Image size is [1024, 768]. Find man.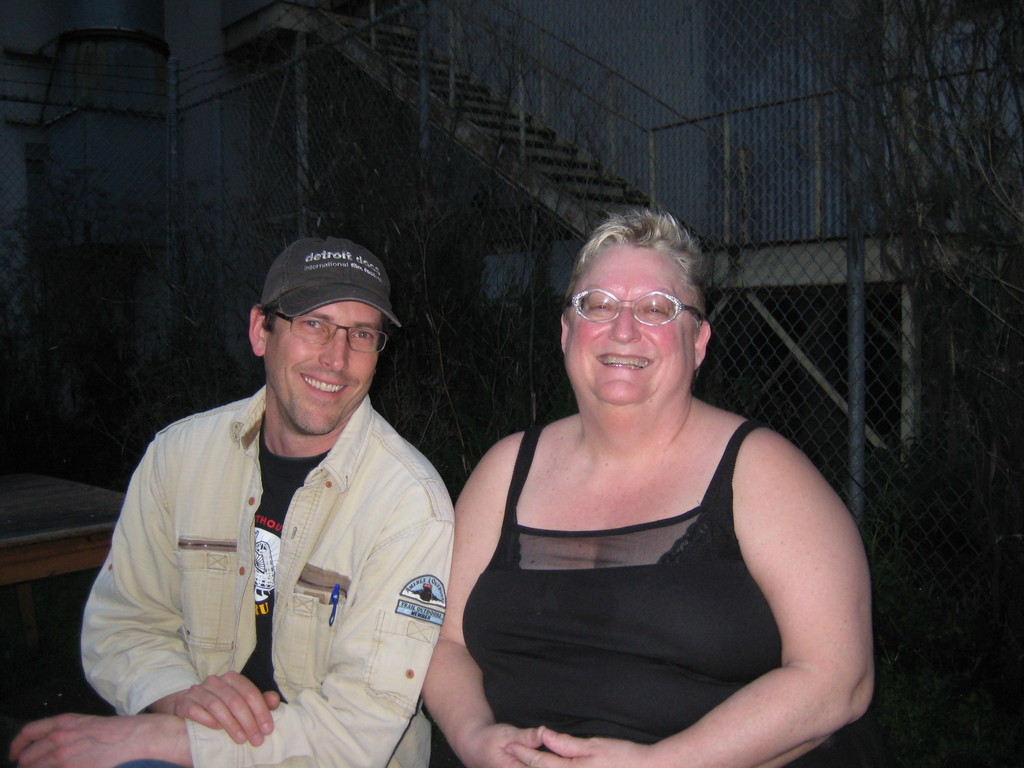
region(81, 162, 454, 767).
